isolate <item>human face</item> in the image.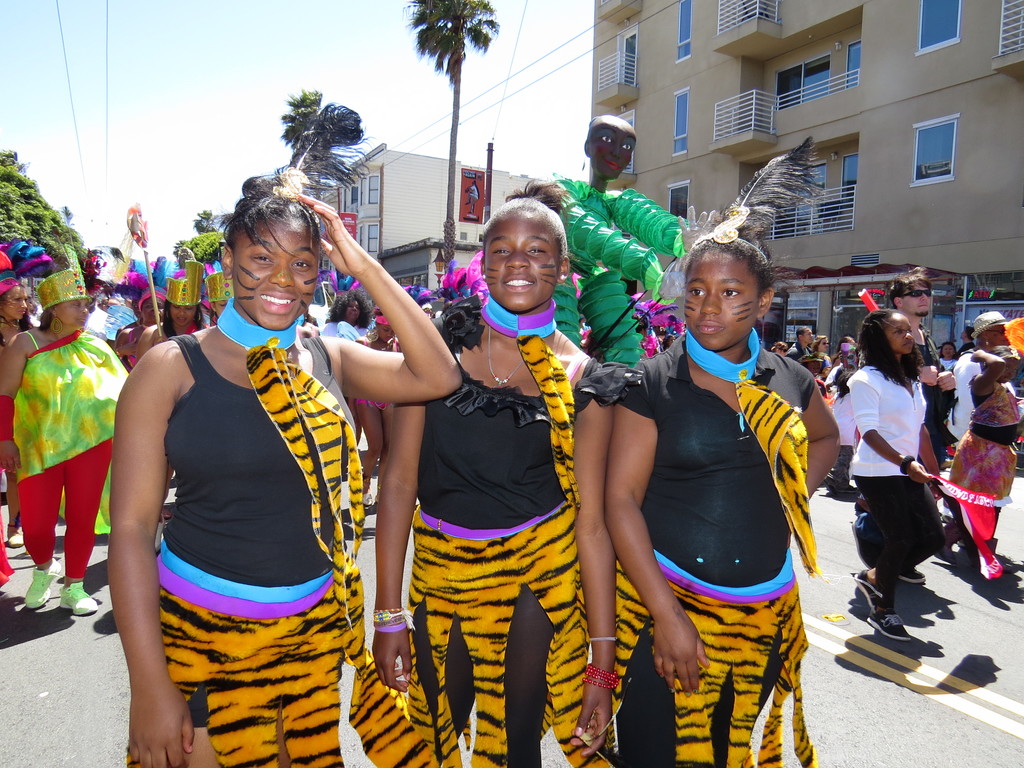
Isolated region: (140, 296, 163, 323).
